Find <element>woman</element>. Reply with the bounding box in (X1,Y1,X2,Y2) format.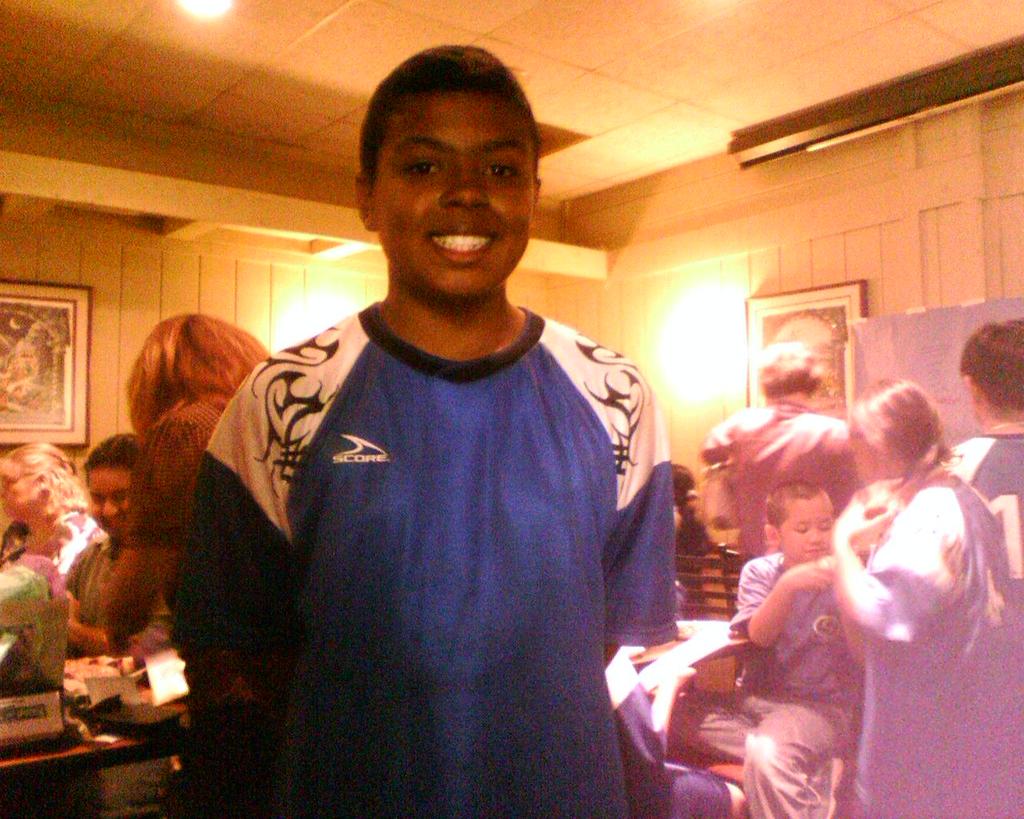
(804,338,998,806).
